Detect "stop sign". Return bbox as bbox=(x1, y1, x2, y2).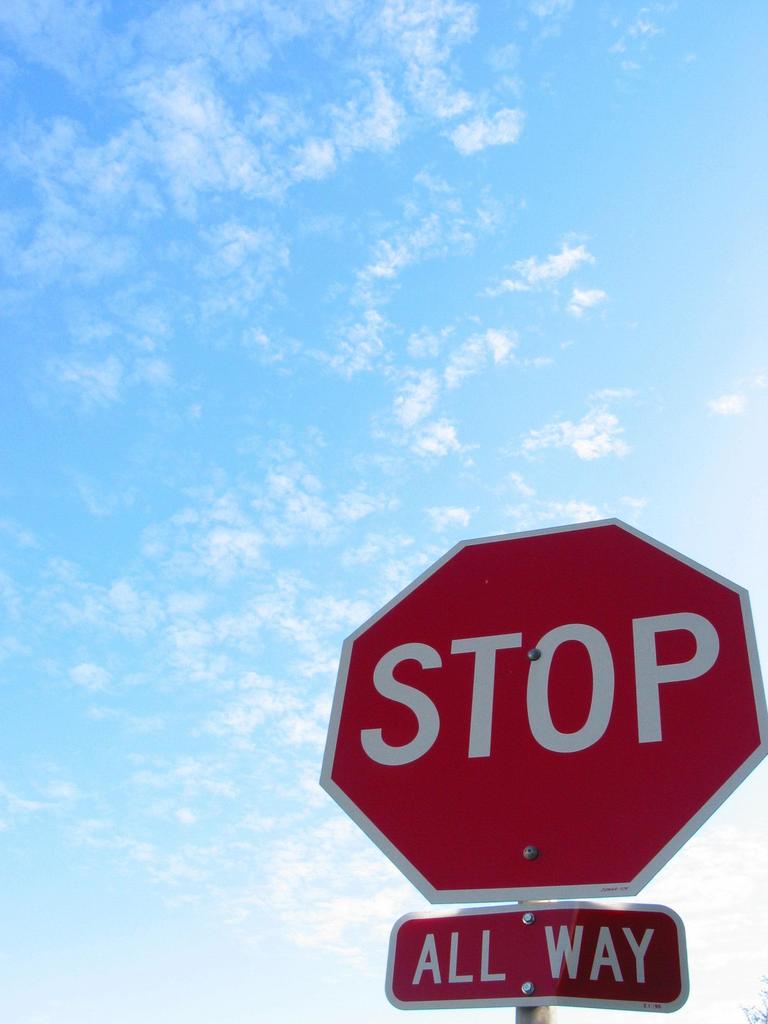
bbox=(314, 518, 767, 903).
